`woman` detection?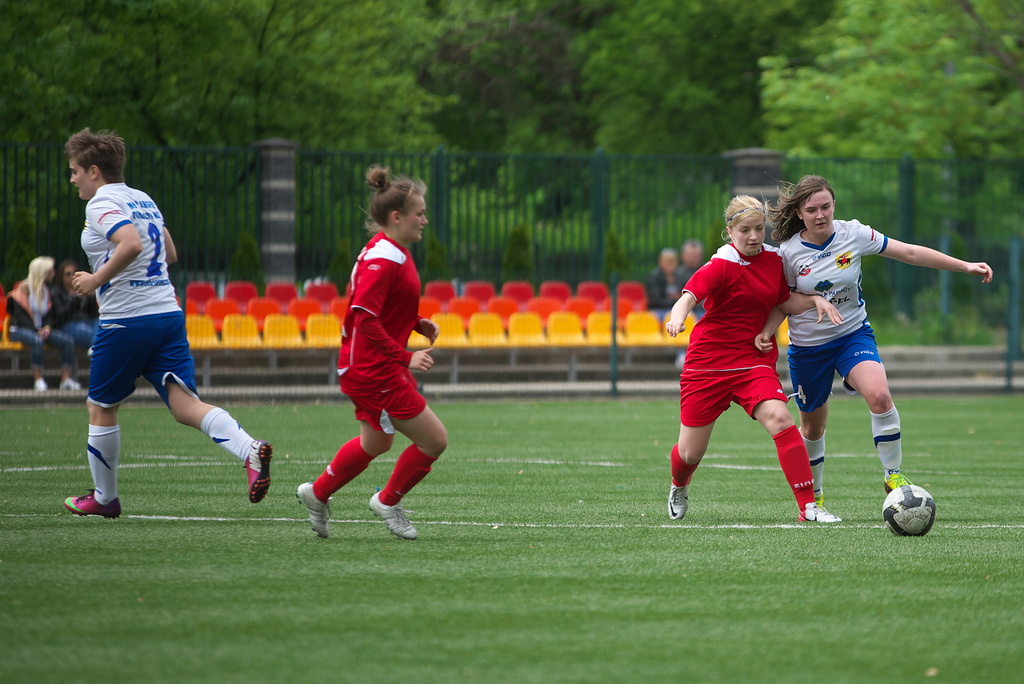
Rect(665, 188, 859, 523)
